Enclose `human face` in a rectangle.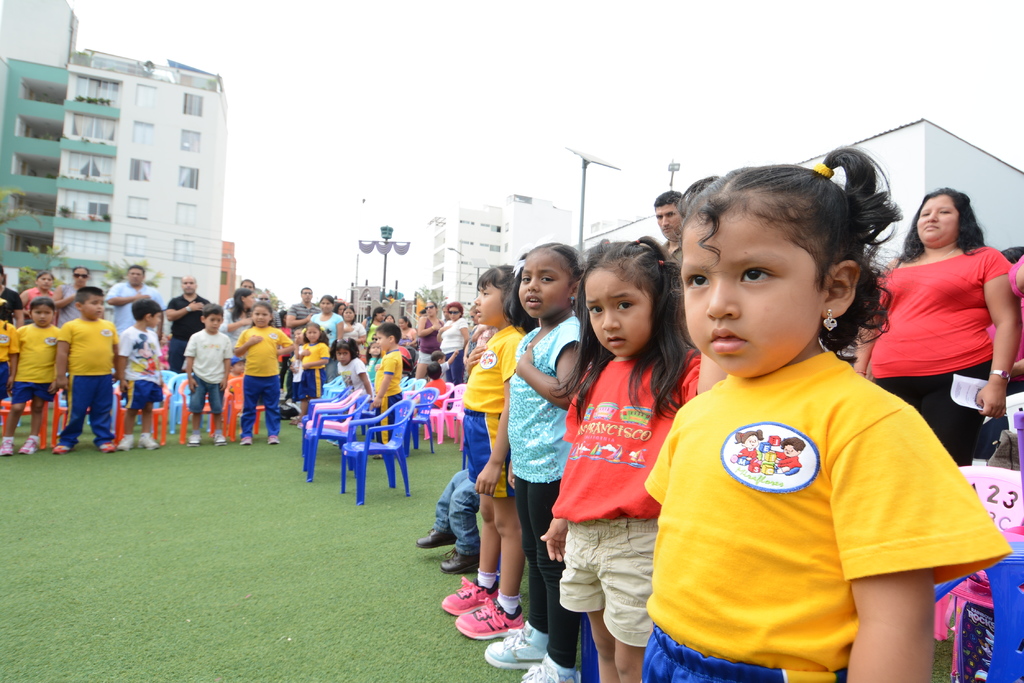
left=151, top=313, right=160, bottom=328.
